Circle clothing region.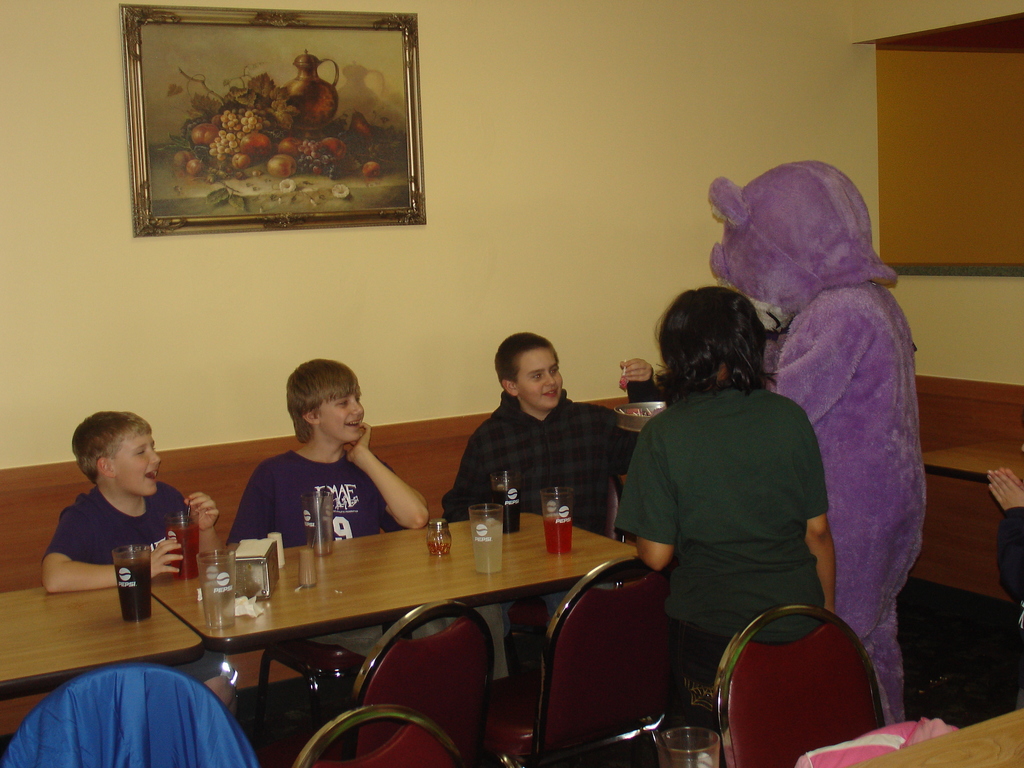
Region: 227, 446, 405, 544.
